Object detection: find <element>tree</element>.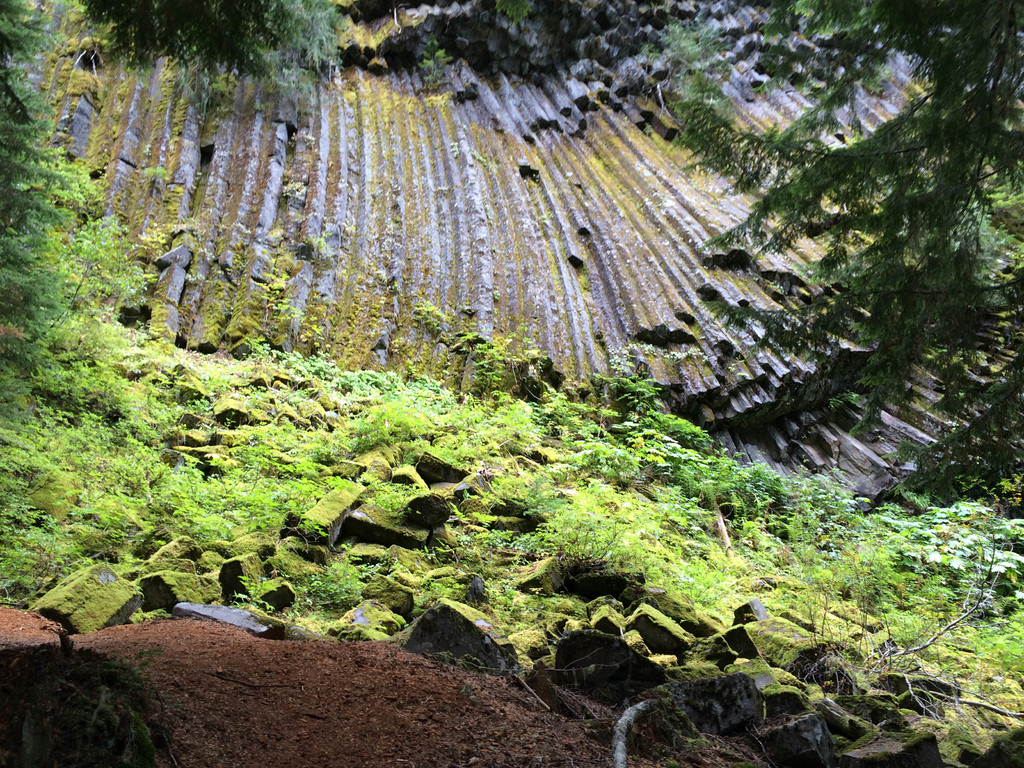
(x1=65, y1=0, x2=356, y2=118).
